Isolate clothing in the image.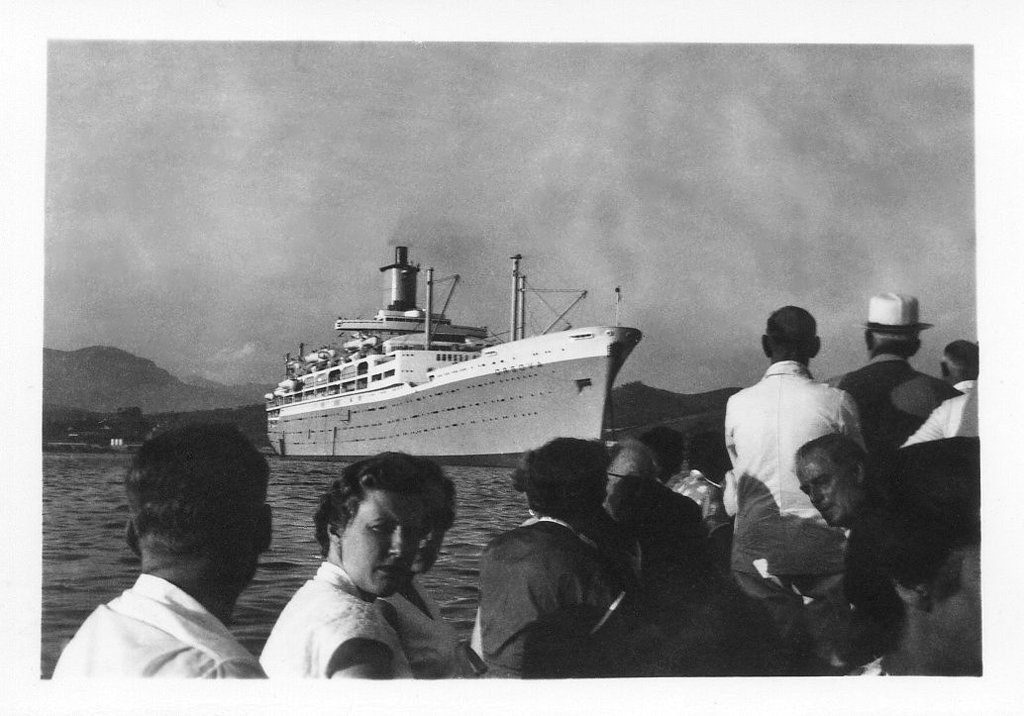
Isolated region: bbox(475, 517, 631, 686).
